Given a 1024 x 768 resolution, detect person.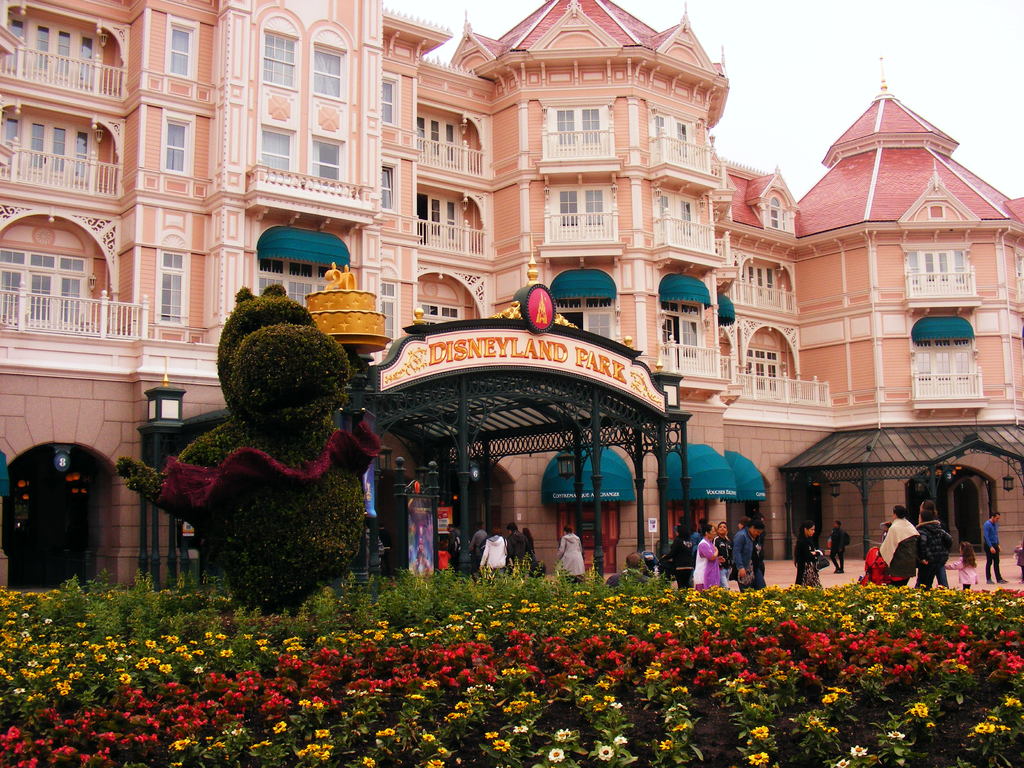
829/518/846/572.
